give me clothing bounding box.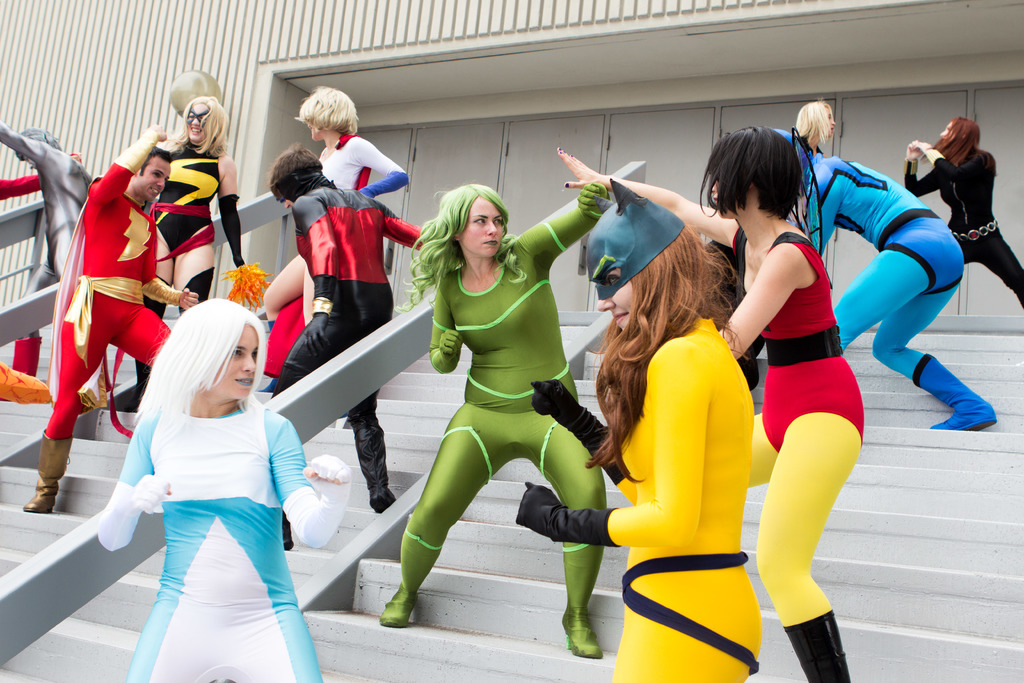
x1=737, y1=234, x2=858, y2=466.
